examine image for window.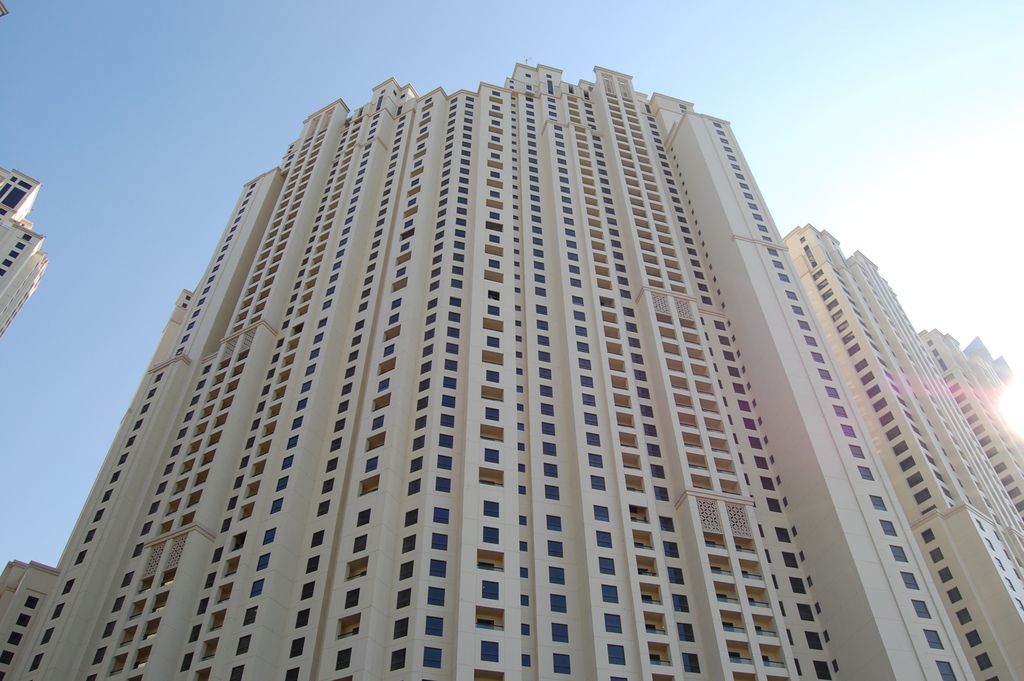
Examination result: bbox(547, 111, 557, 117).
